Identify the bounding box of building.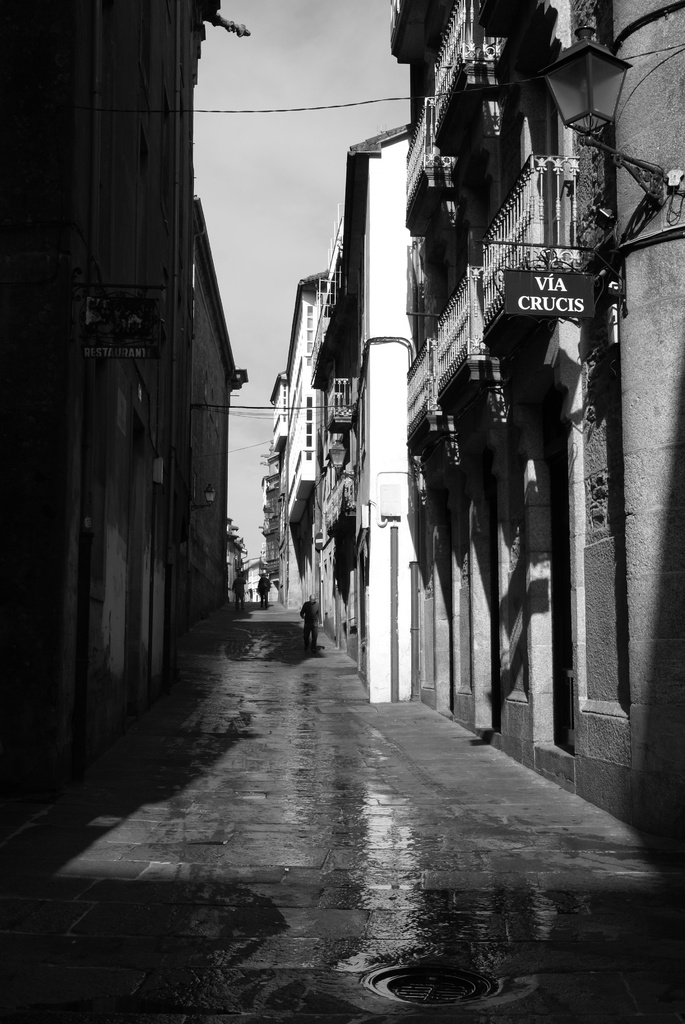
(181, 198, 249, 620).
